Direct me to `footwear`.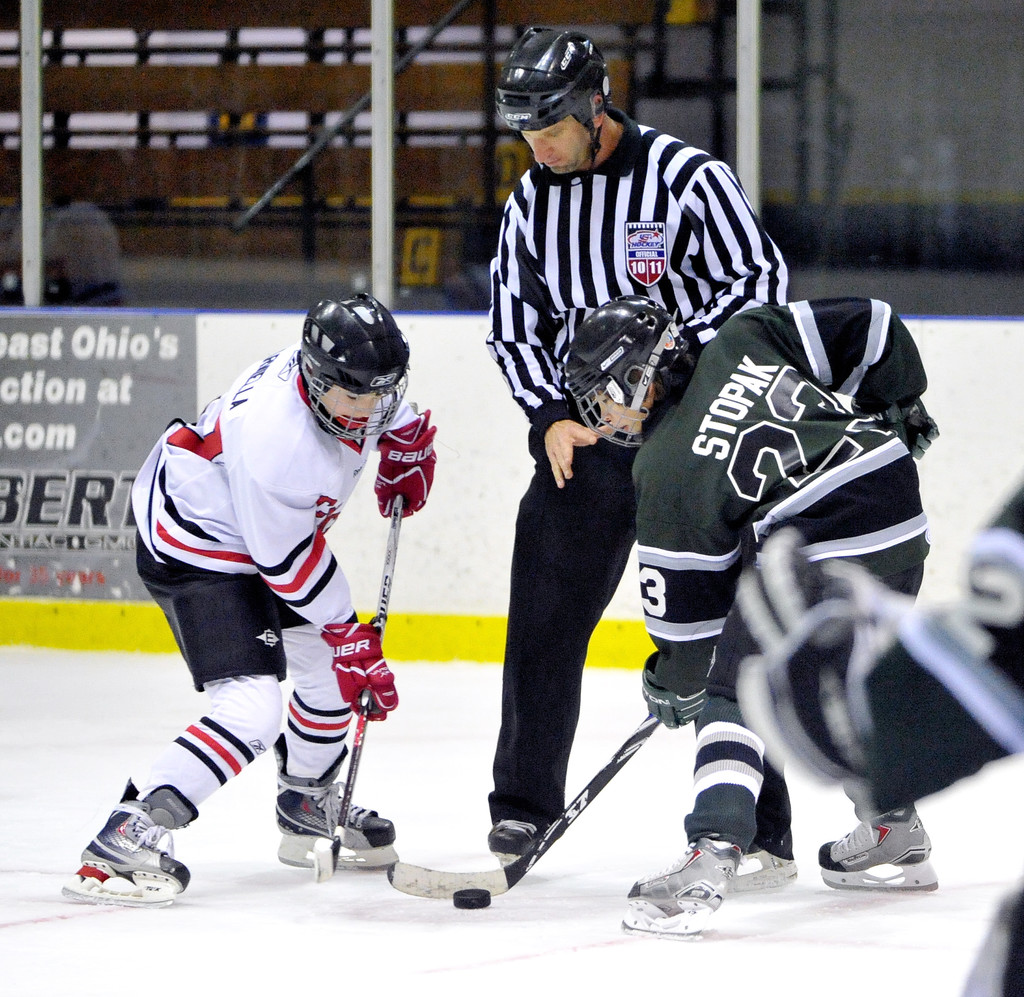
Direction: (left=724, top=847, right=801, bottom=895).
